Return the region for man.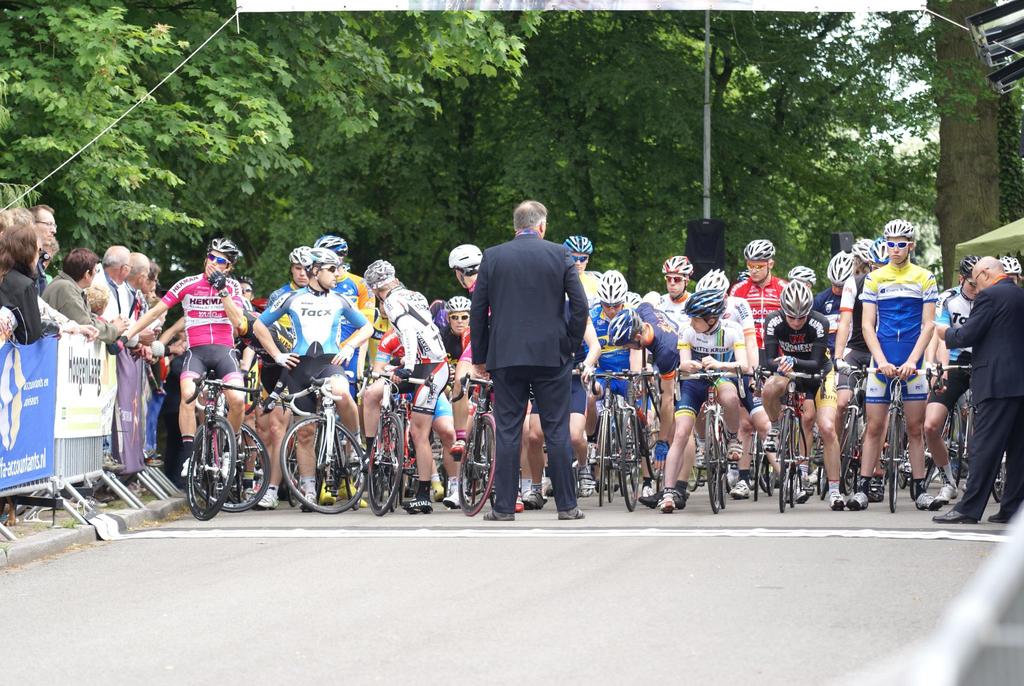
left=585, top=269, right=655, bottom=510.
